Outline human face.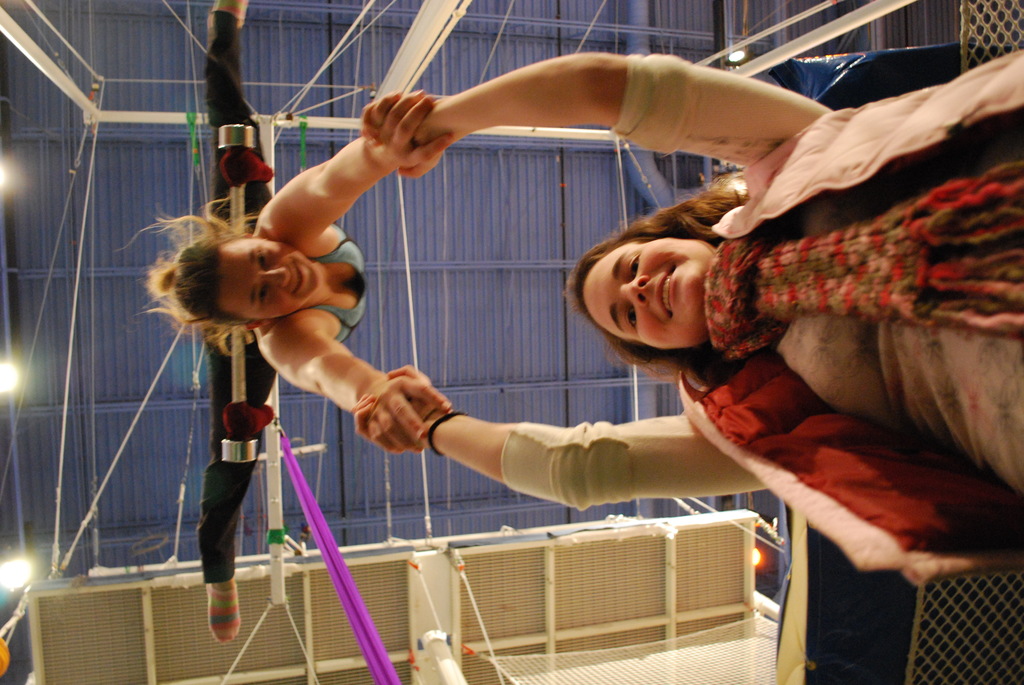
Outline: {"left": 223, "top": 235, "right": 328, "bottom": 322}.
